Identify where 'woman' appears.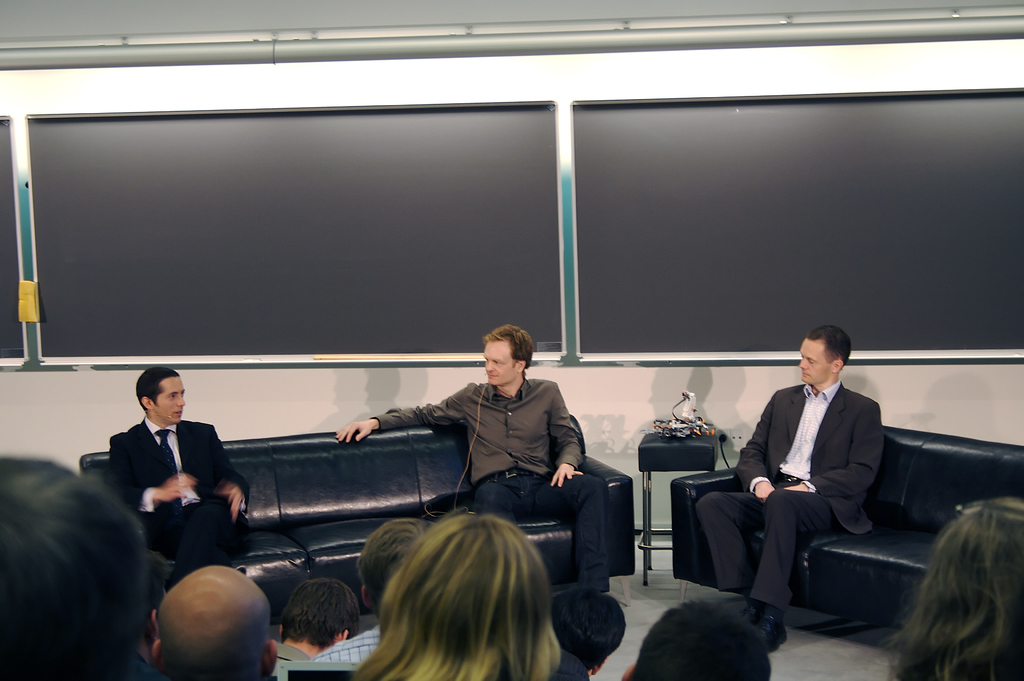
Appears at (351,508,586,680).
